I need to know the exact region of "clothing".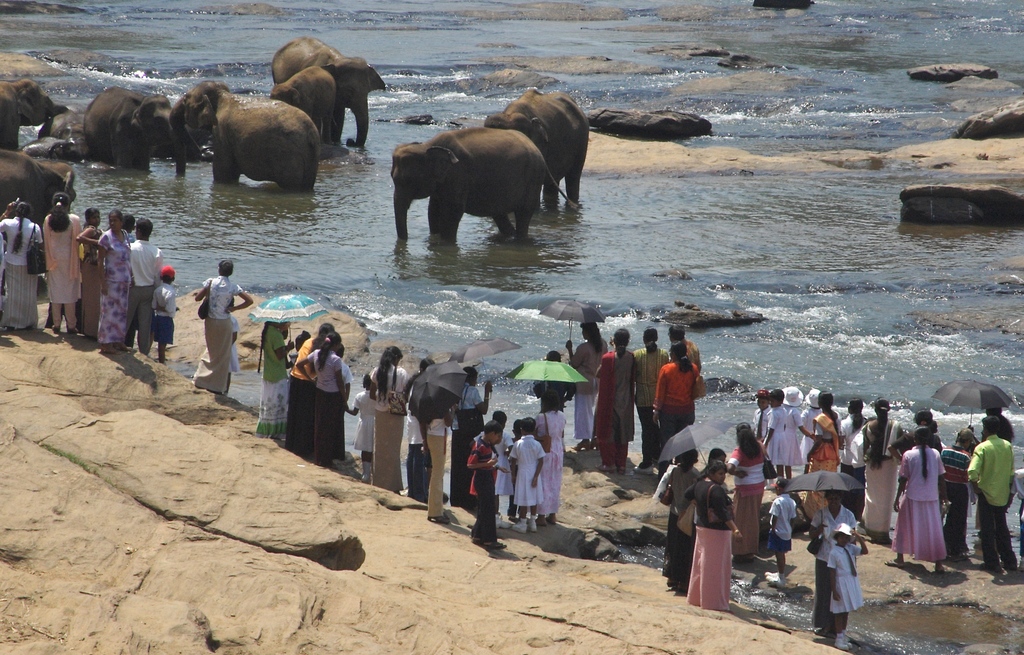
Region: {"x1": 827, "y1": 540, "x2": 869, "y2": 613}.
